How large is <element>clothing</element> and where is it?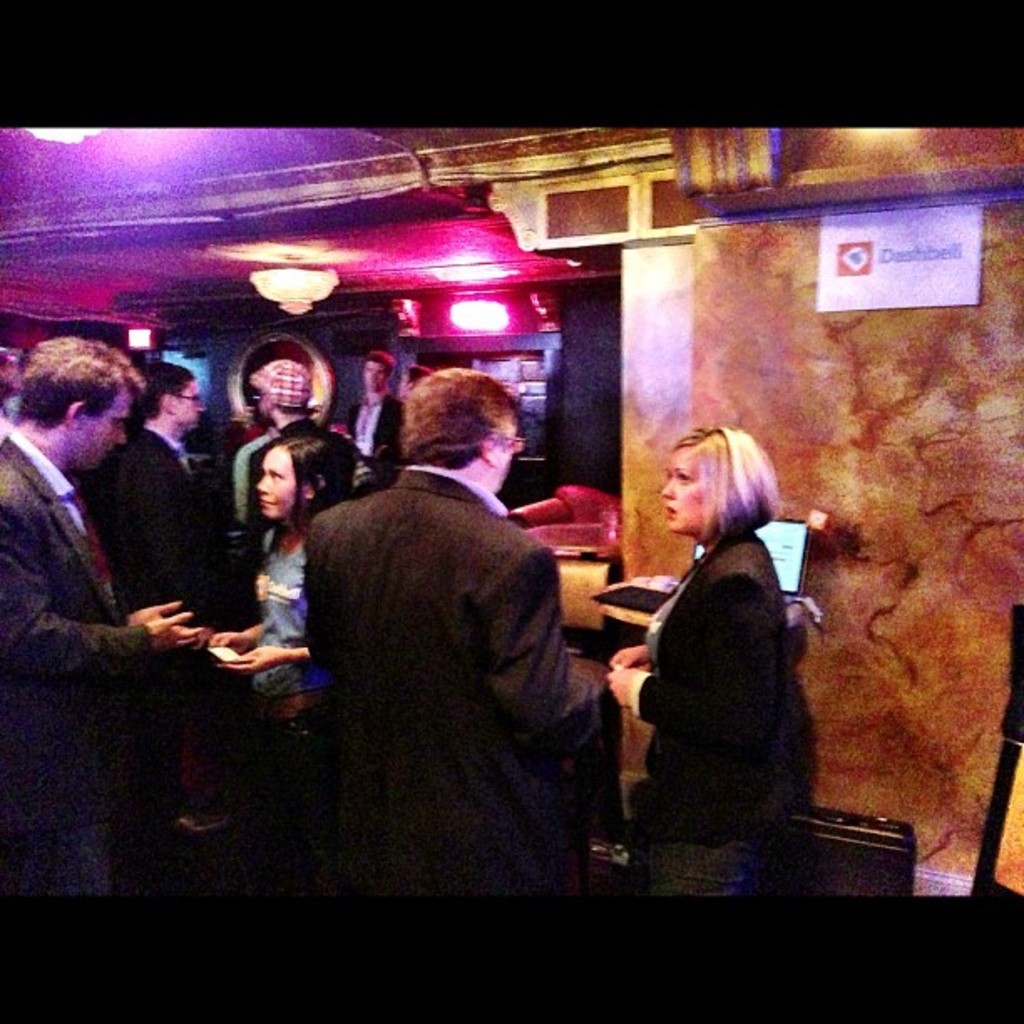
Bounding box: <bbox>348, 390, 407, 475</bbox>.
